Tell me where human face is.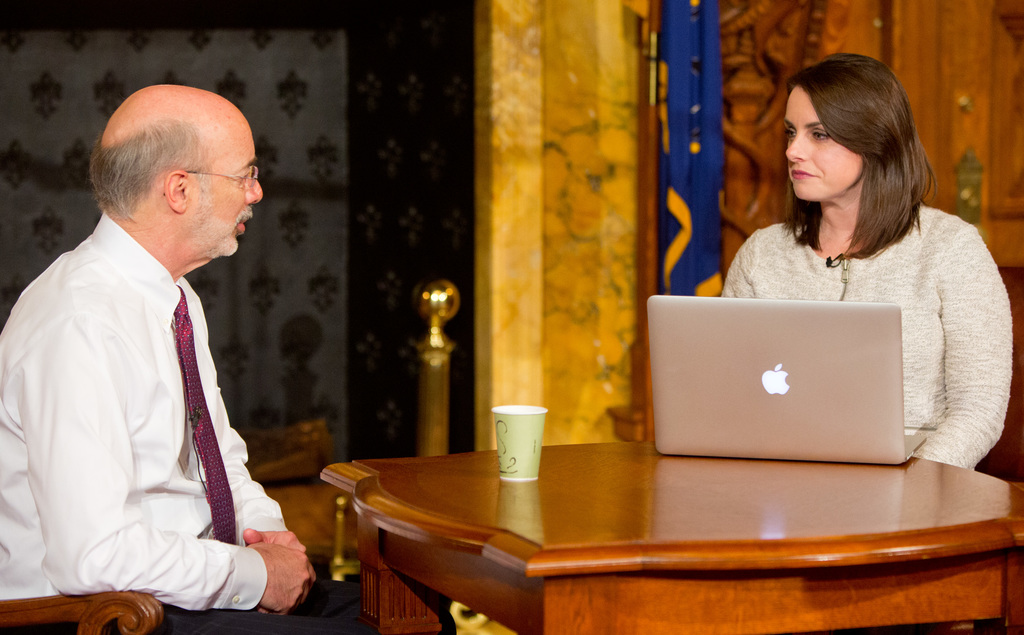
human face is at <box>778,87,871,200</box>.
